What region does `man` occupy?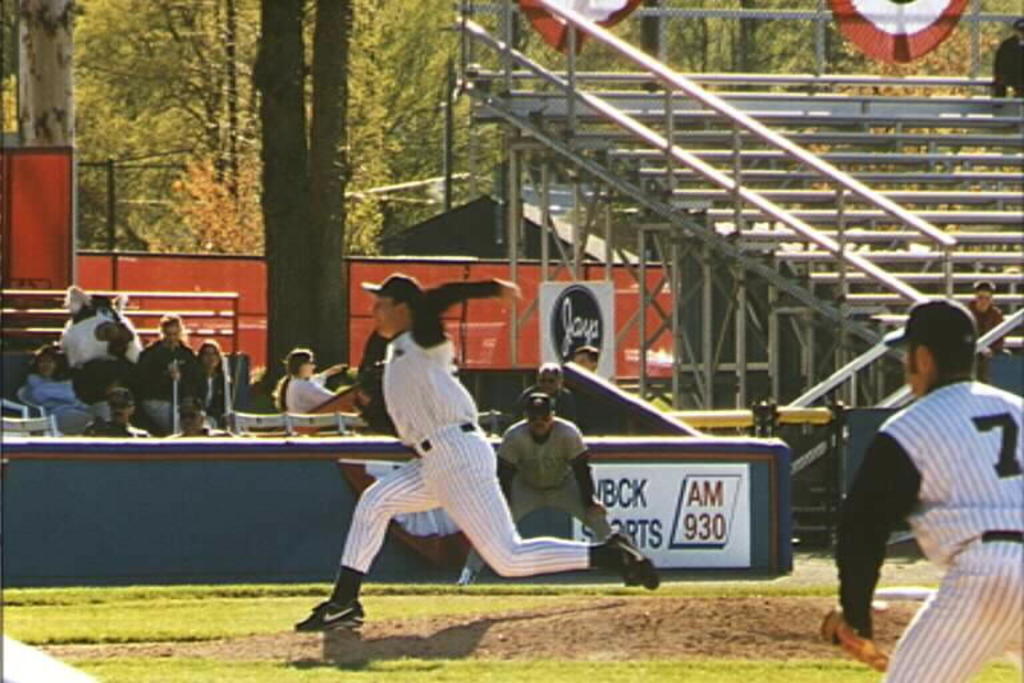
(287,273,656,632).
